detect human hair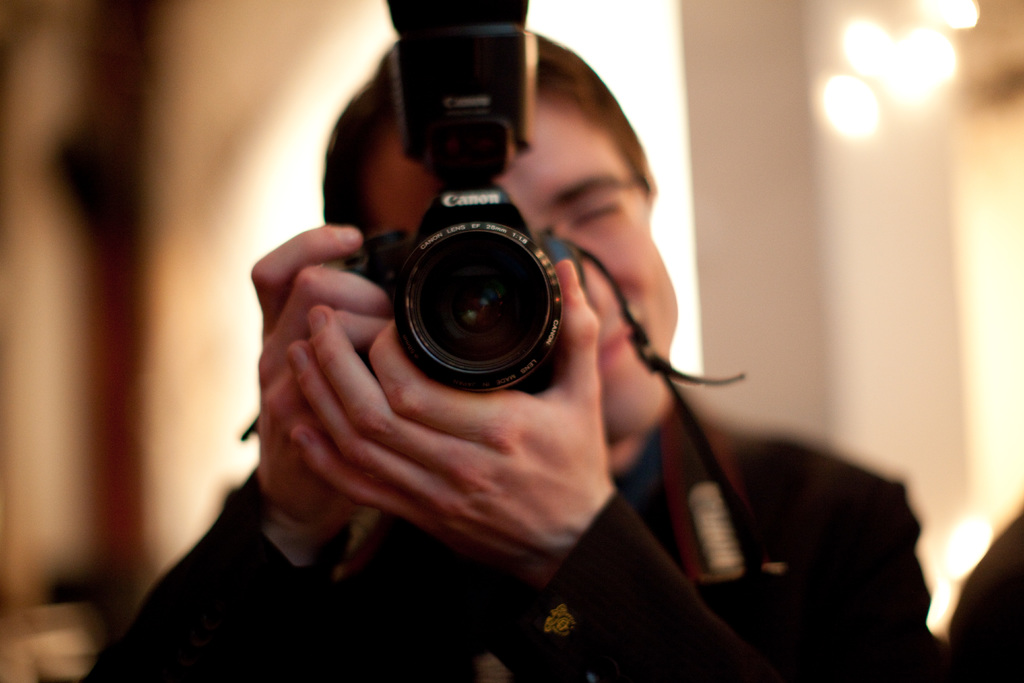
325 21 655 234
